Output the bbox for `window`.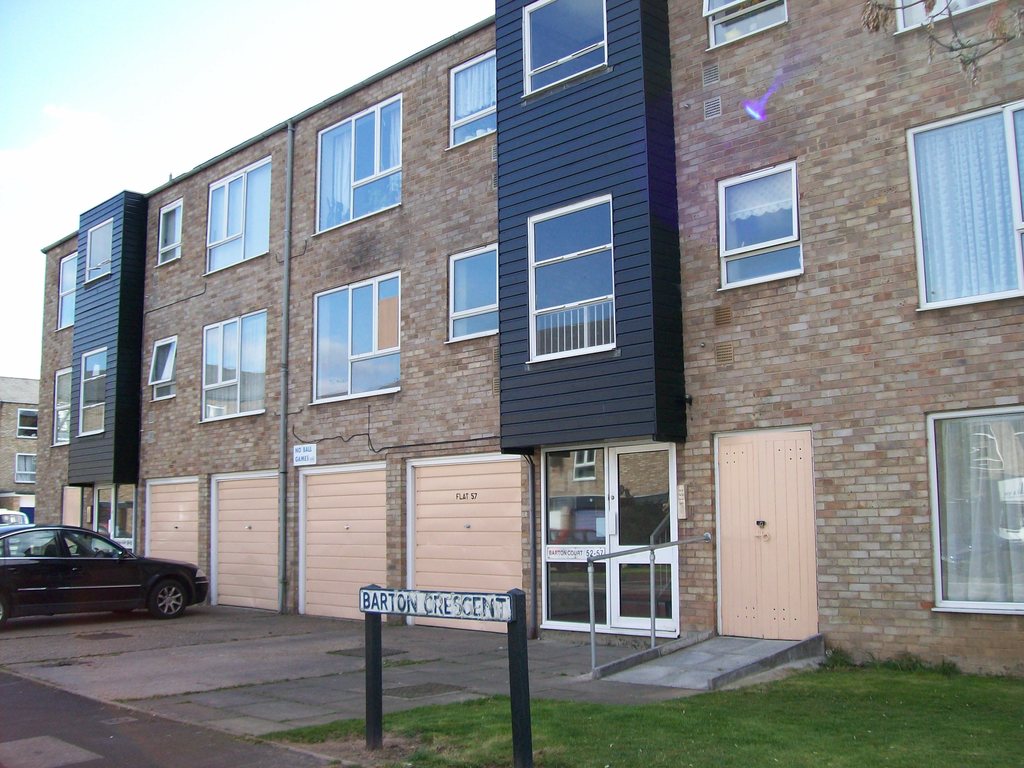
311 273 401 403.
